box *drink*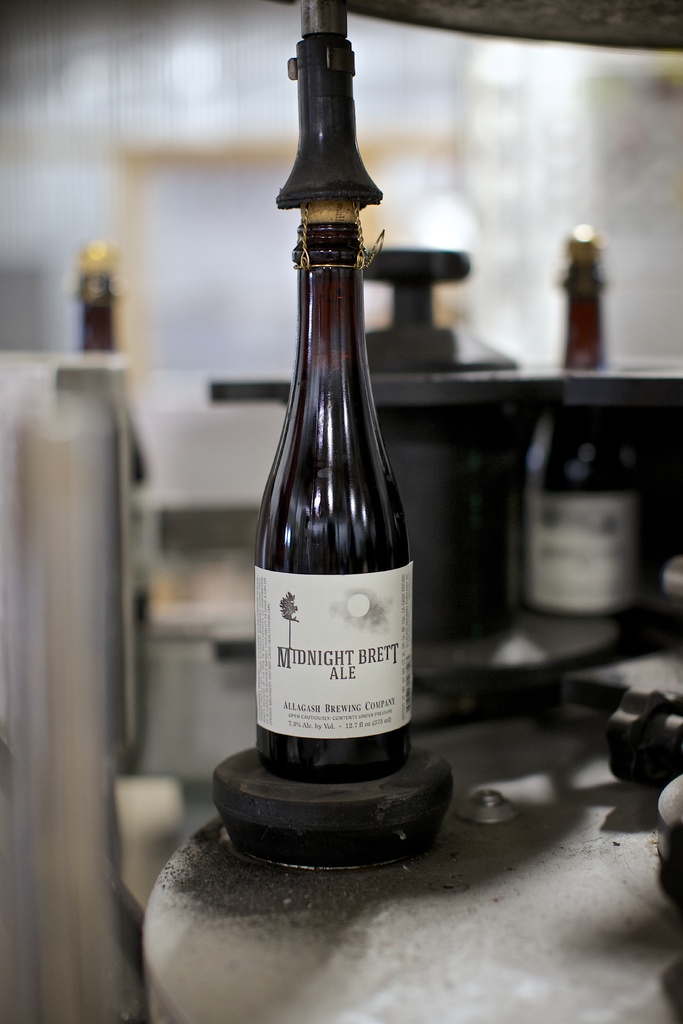
(x1=87, y1=245, x2=150, y2=618)
